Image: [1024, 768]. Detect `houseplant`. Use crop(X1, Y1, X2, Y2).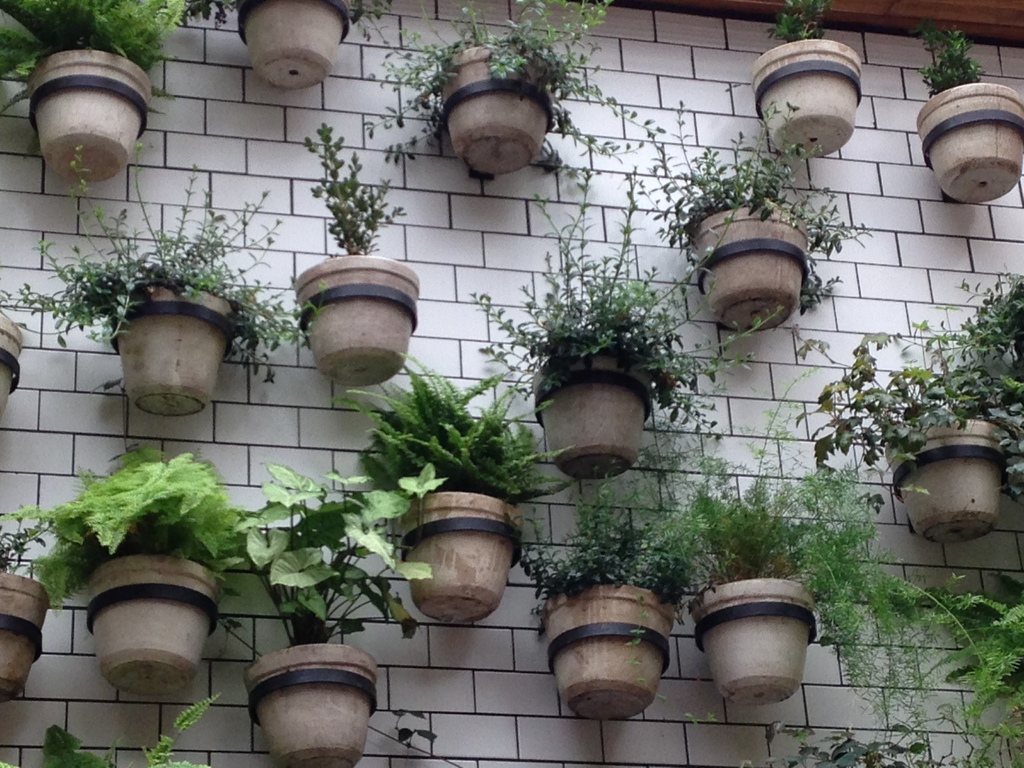
crop(748, 0, 863, 157).
